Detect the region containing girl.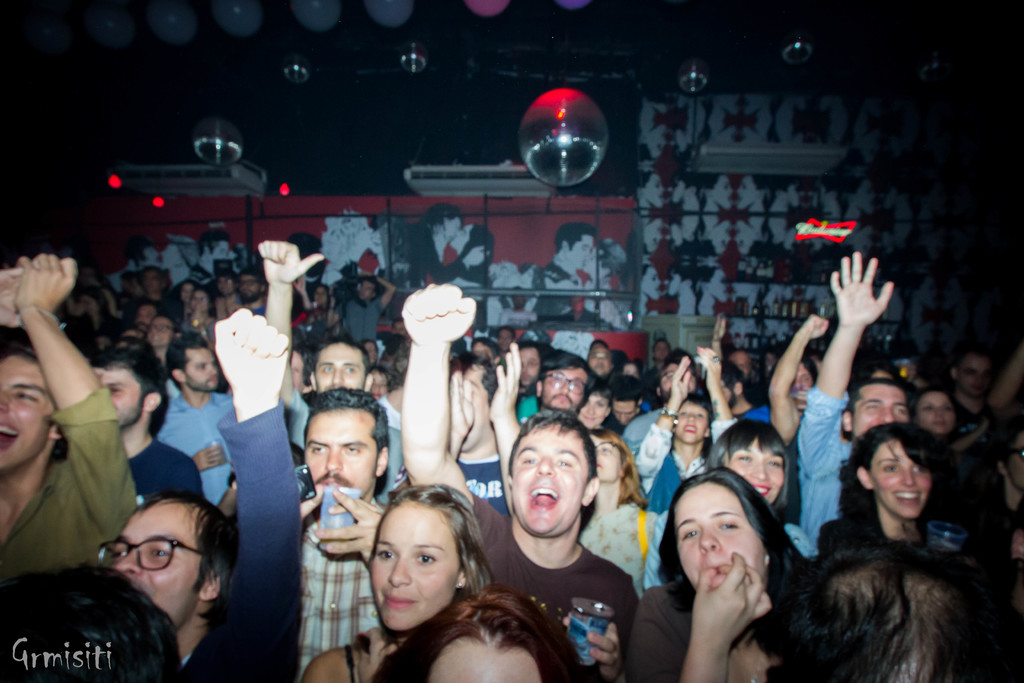
x1=564, y1=378, x2=616, y2=434.
